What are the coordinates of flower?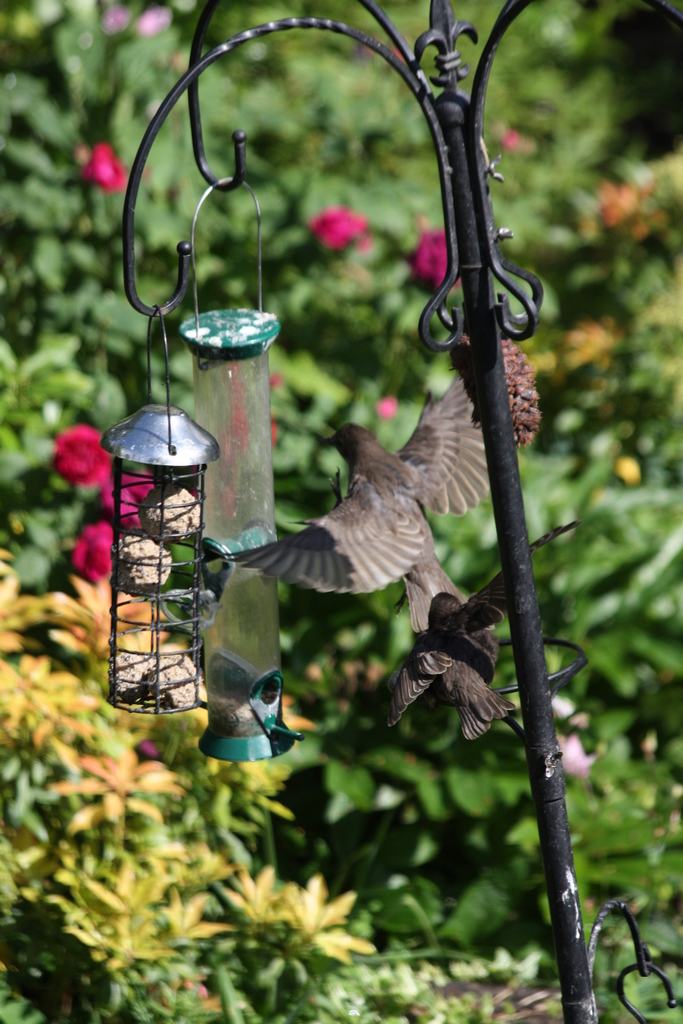
locate(271, 413, 279, 452).
